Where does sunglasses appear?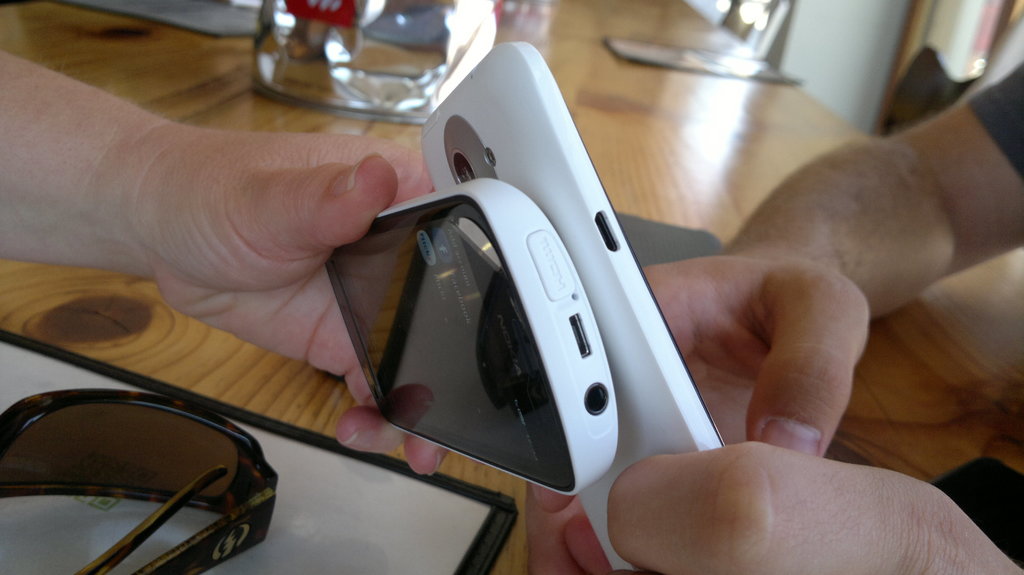
Appears at 0,385,274,574.
